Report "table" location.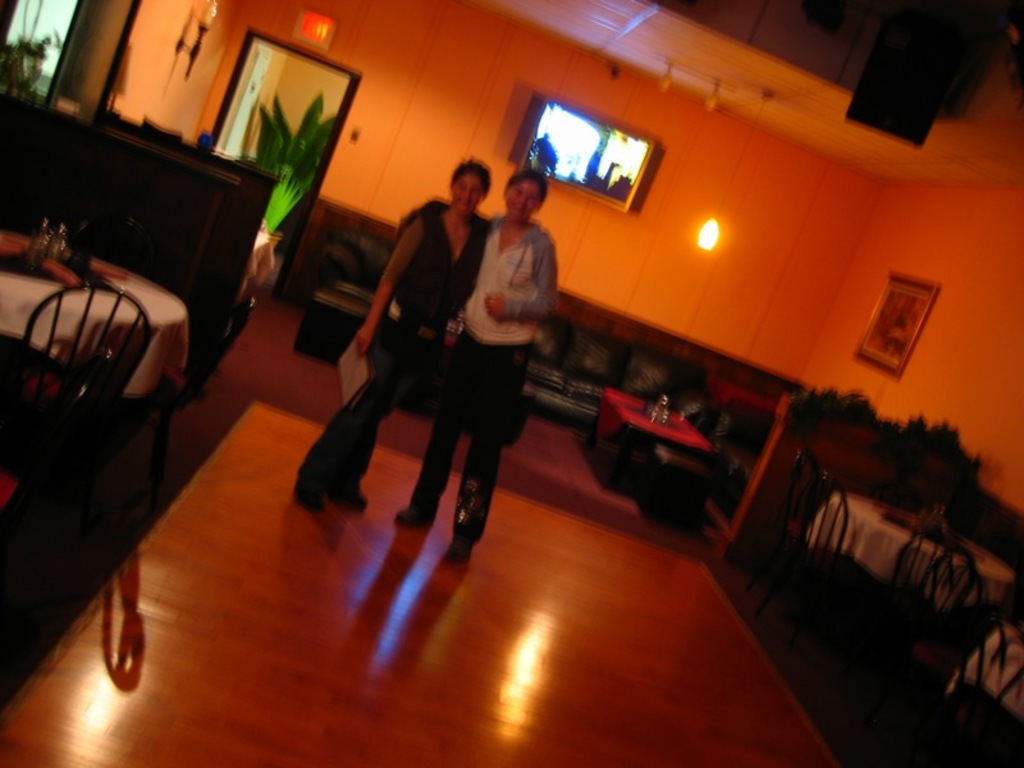
Report: (left=0, top=247, right=189, bottom=397).
